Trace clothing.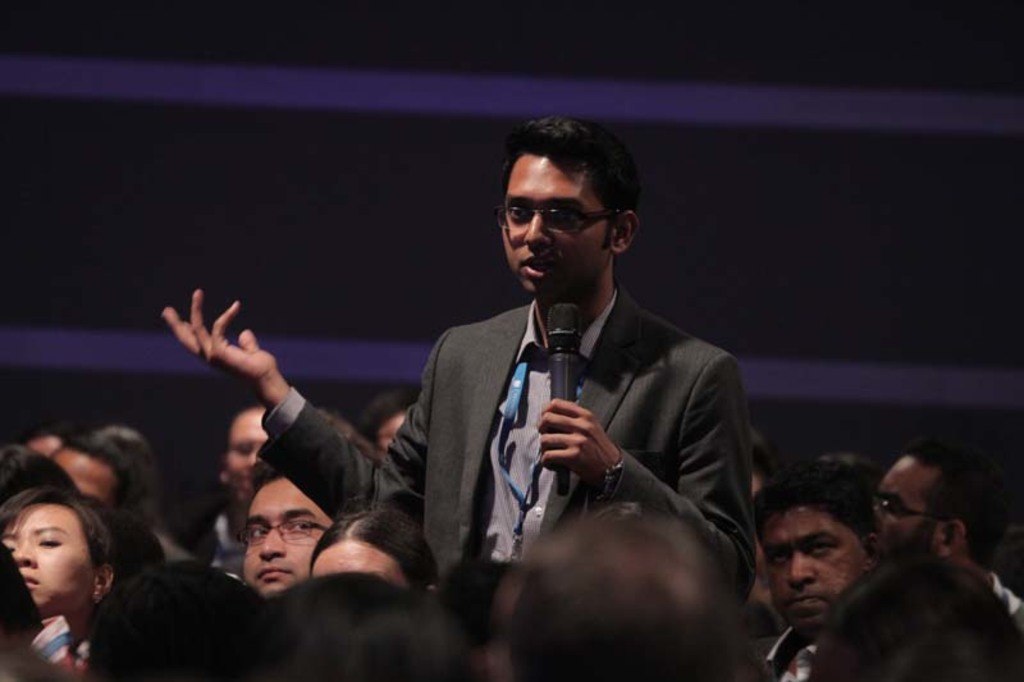
Traced to [165, 494, 239, 571].
